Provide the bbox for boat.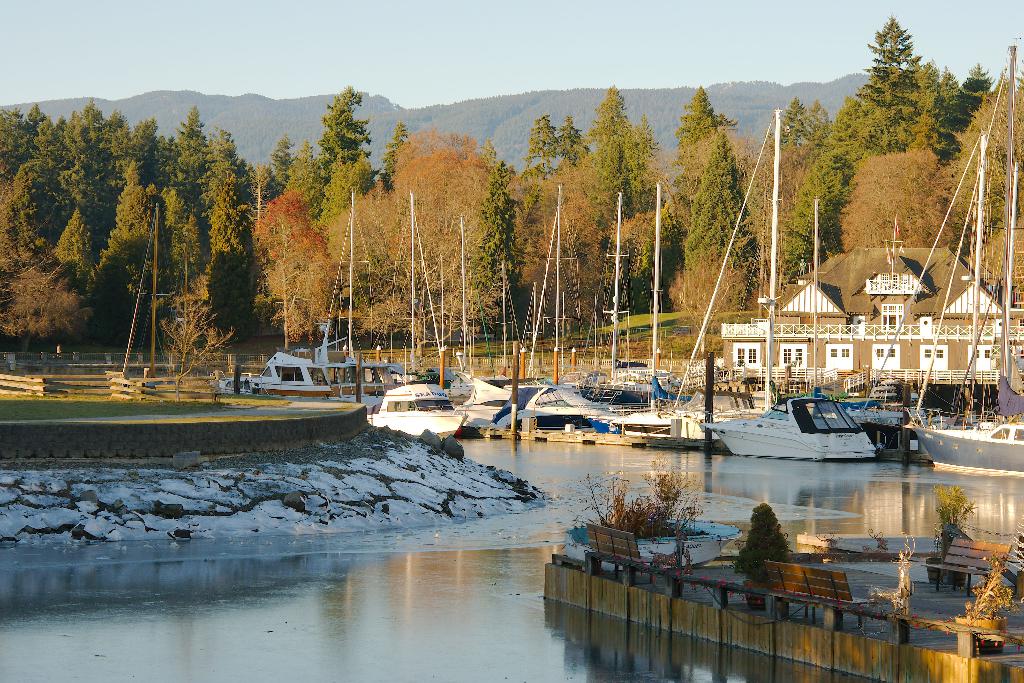
<bbox>369, 186, 475, 442</bbox>.
